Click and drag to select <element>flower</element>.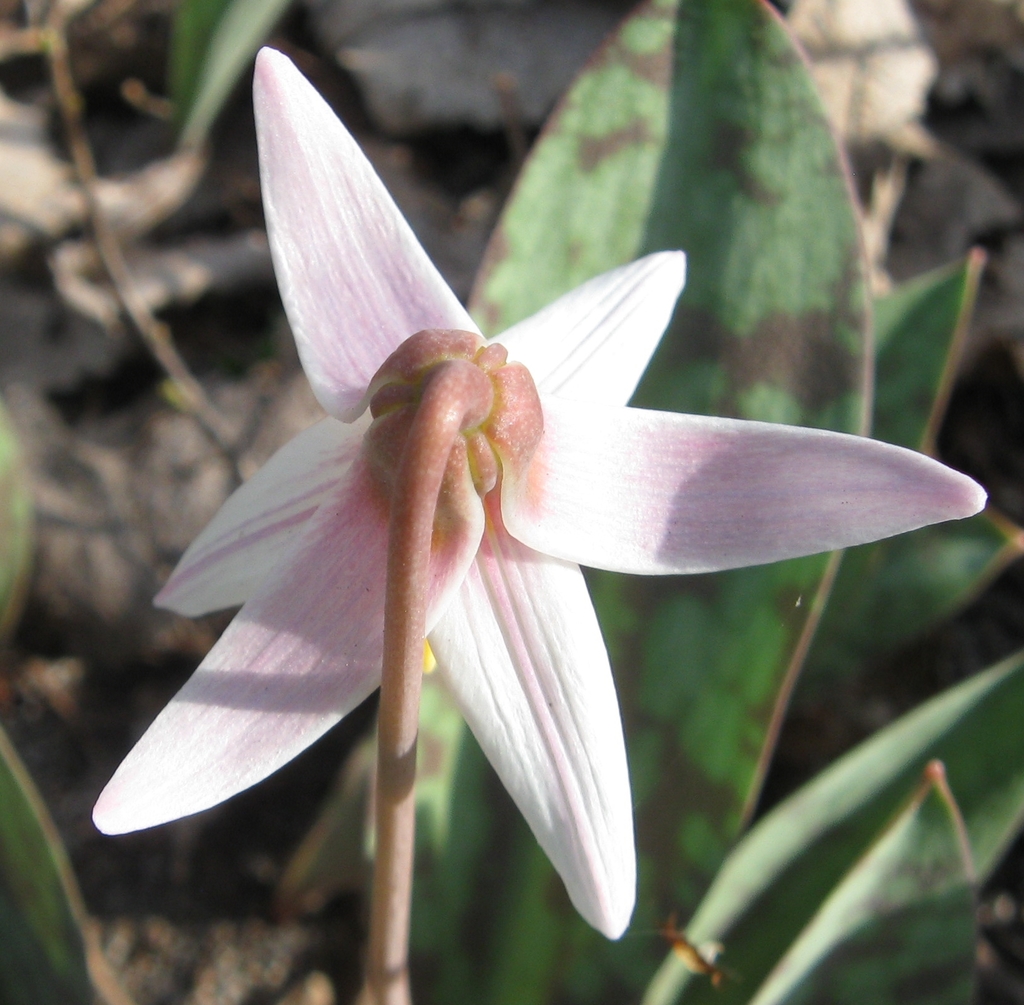
Selection: <bbox>100, 127, 946, 871</bbox>.
